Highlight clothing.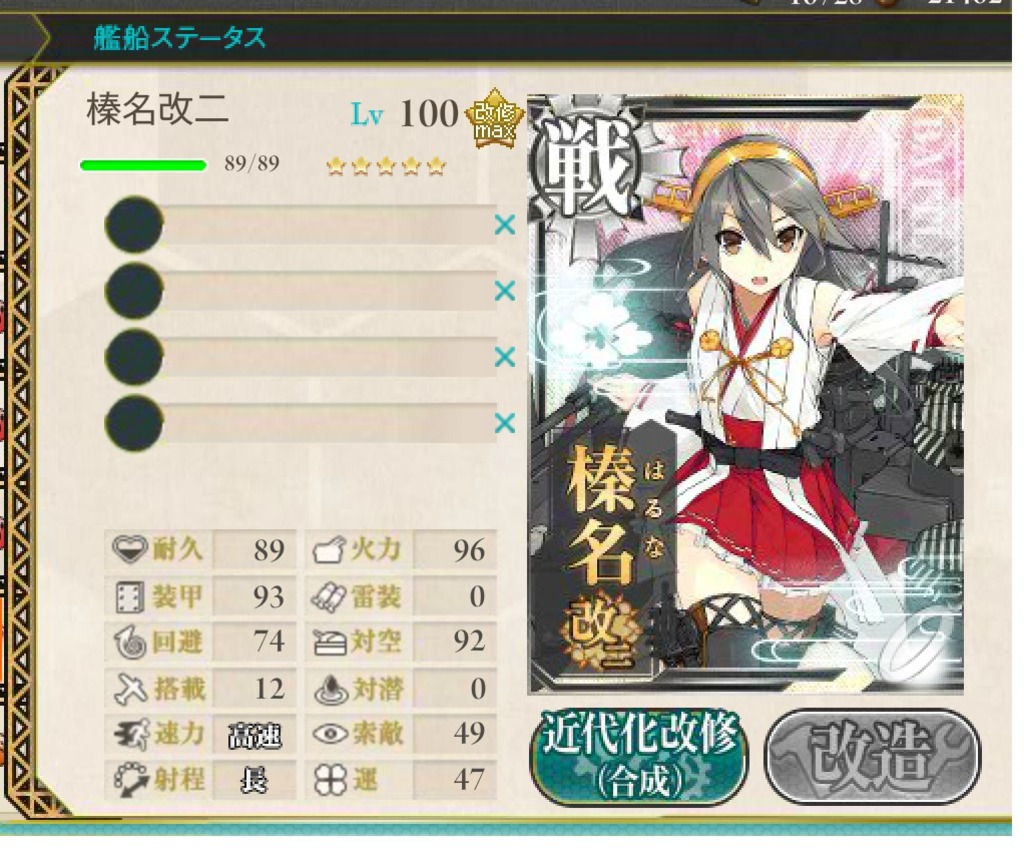
Highlighted region: <bbox>663, 290, 970, 579</bbox>.
